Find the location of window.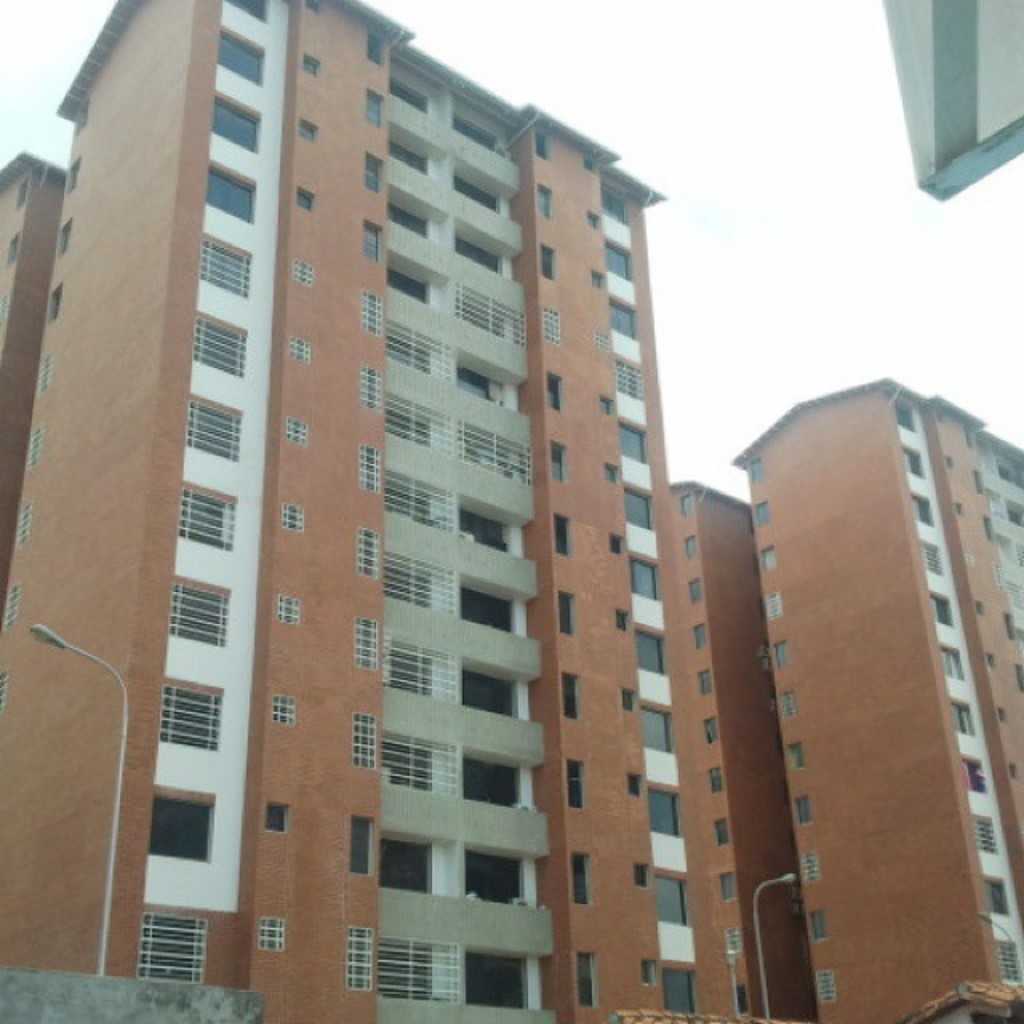
Location: l=574, t=954, r=597, b=1008.
